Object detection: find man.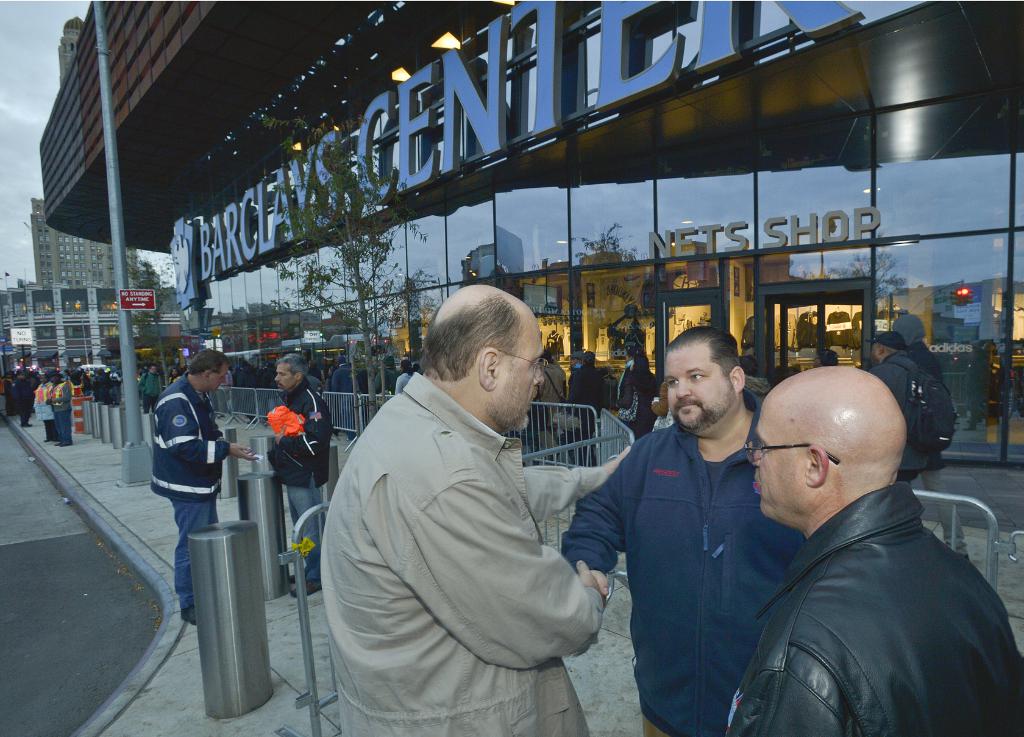
{"left": 316, "top": 278, "right": 637, "bottom": 736}.
